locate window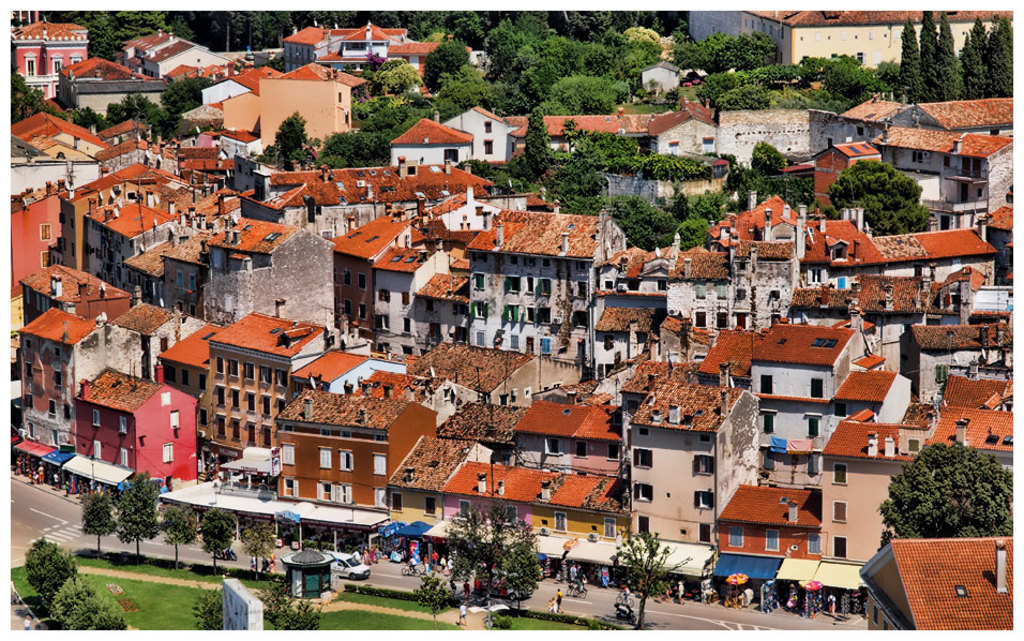
{"left": 22, "top": 362, "right": 34, "bottom": 378}
